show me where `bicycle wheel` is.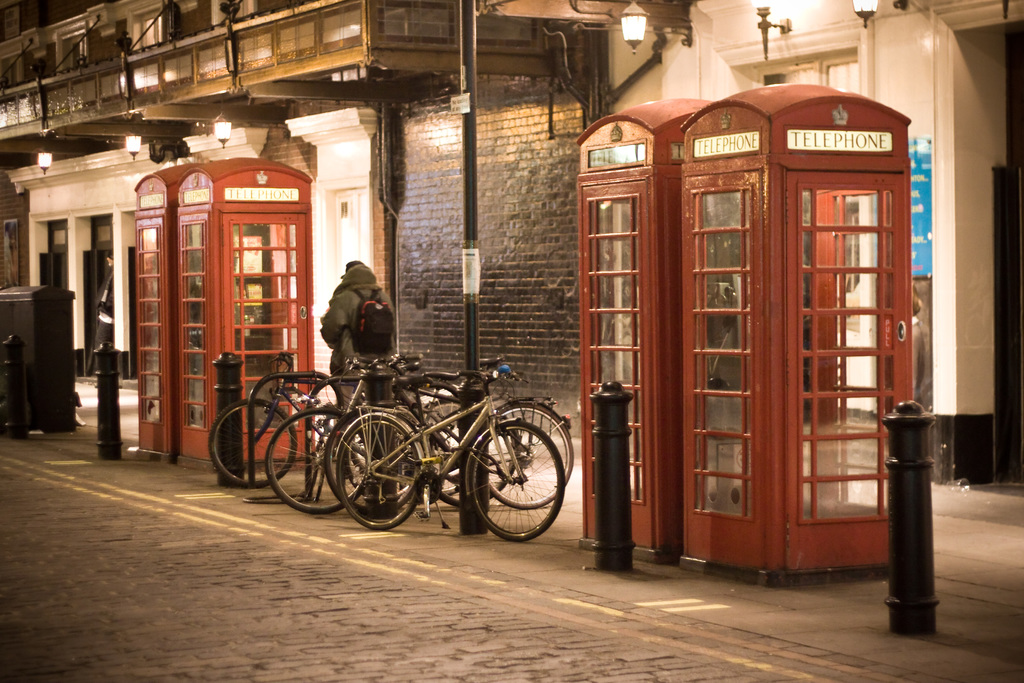
`bicycle wheel` is at rect(333, 413, 424, 531).
